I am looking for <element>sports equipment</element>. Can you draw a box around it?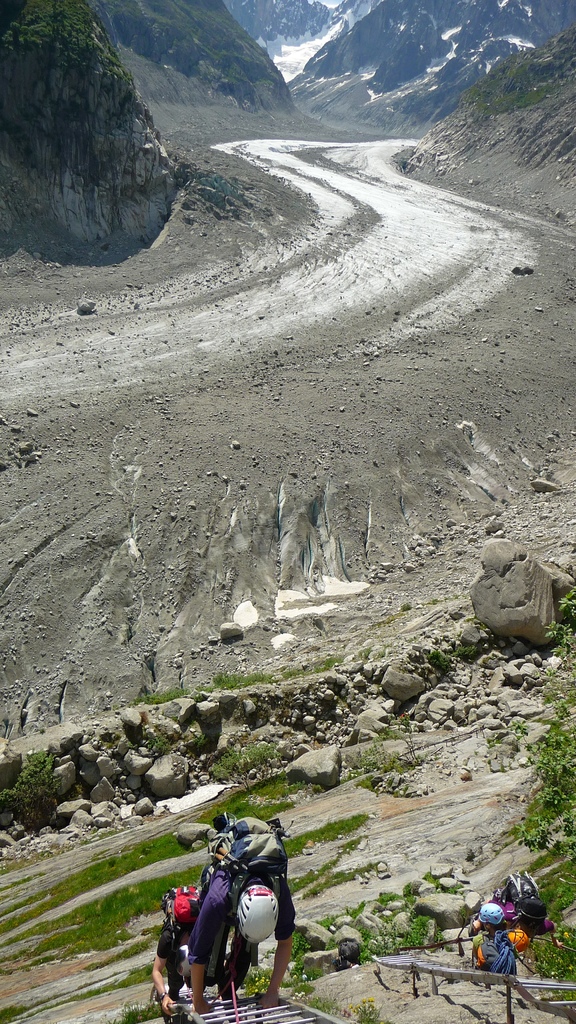
Sure, the bounding box is rect(481, 904, 506, 927).
